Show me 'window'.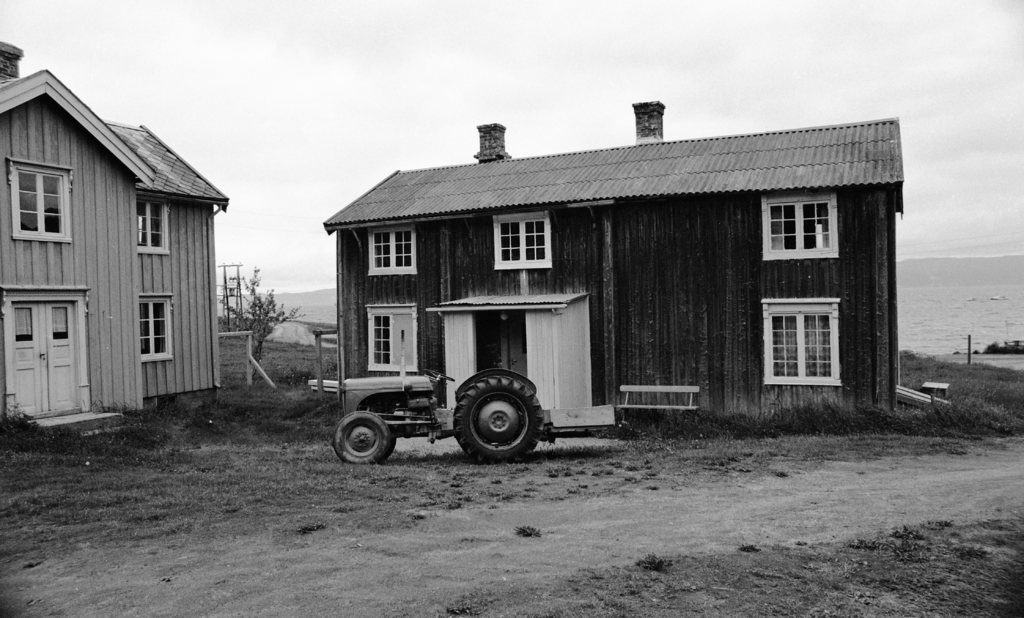
'window' is here: left=770, top=197, right=828, bottom=256.
